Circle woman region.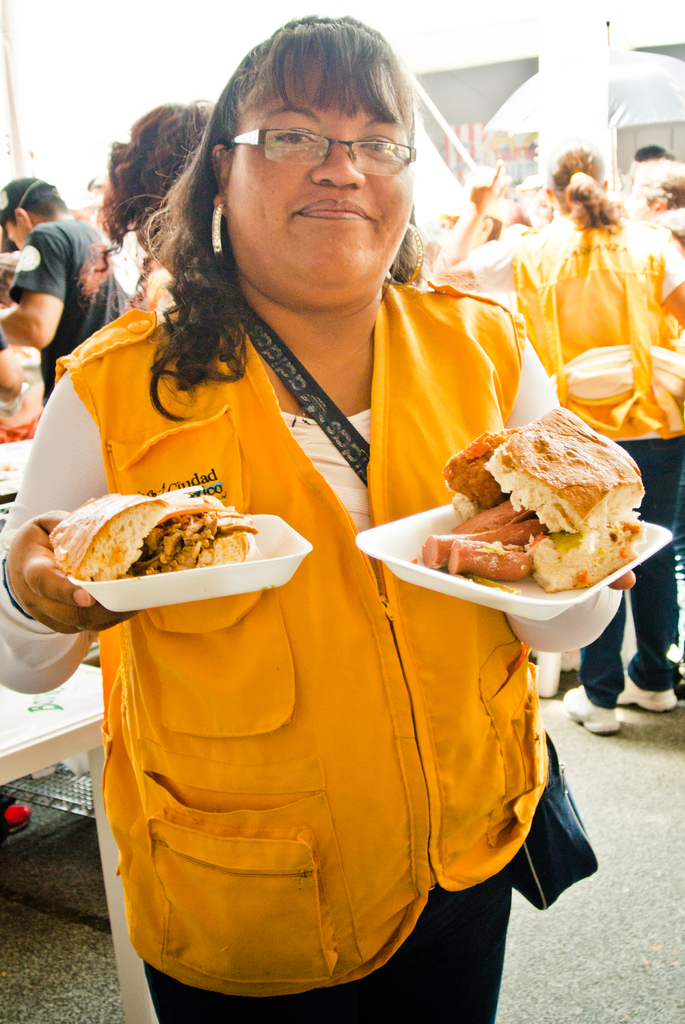
Region: (83, 136, 578, 899).
